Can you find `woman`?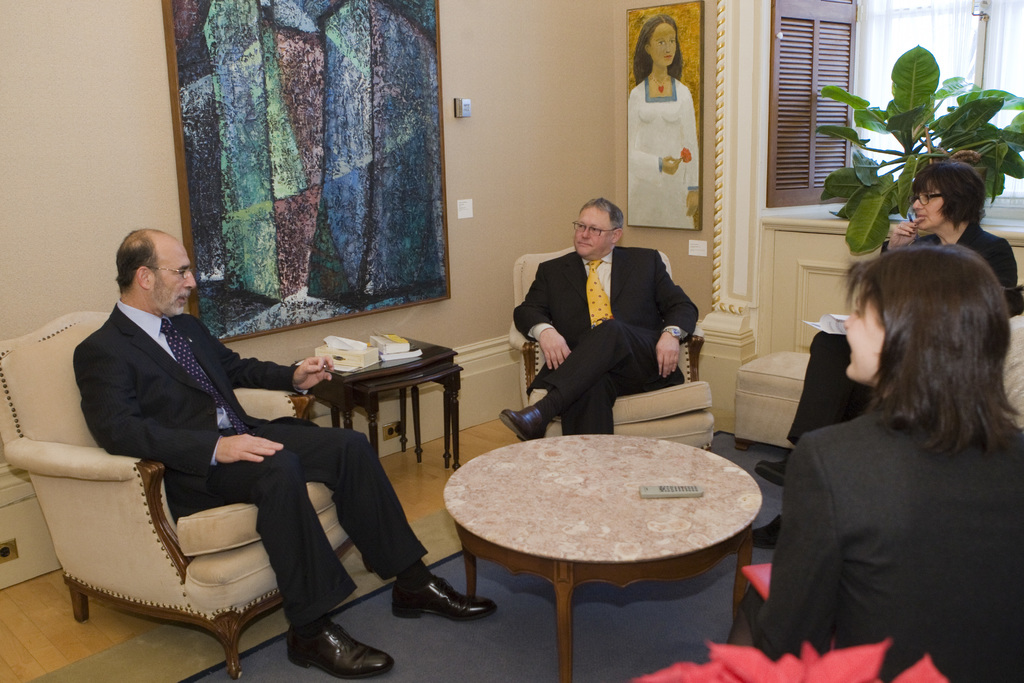
Yes, bounding box: box=[749, 161, 1016, 550].
